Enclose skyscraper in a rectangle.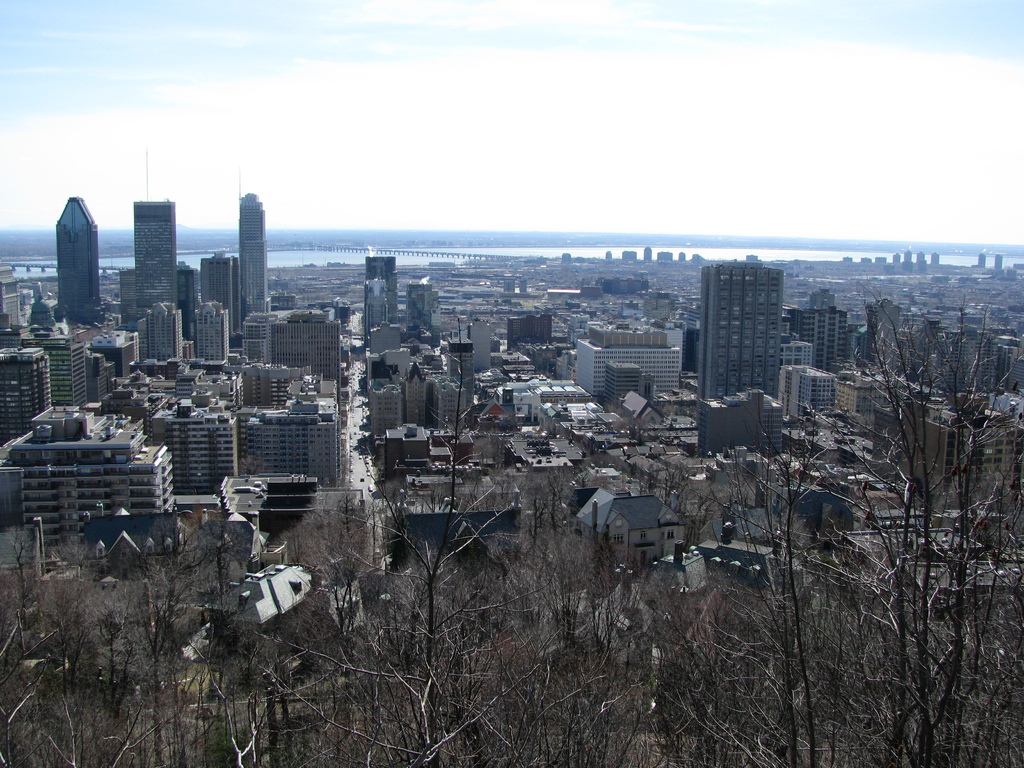
Rect(54, 192, 111, 323).
